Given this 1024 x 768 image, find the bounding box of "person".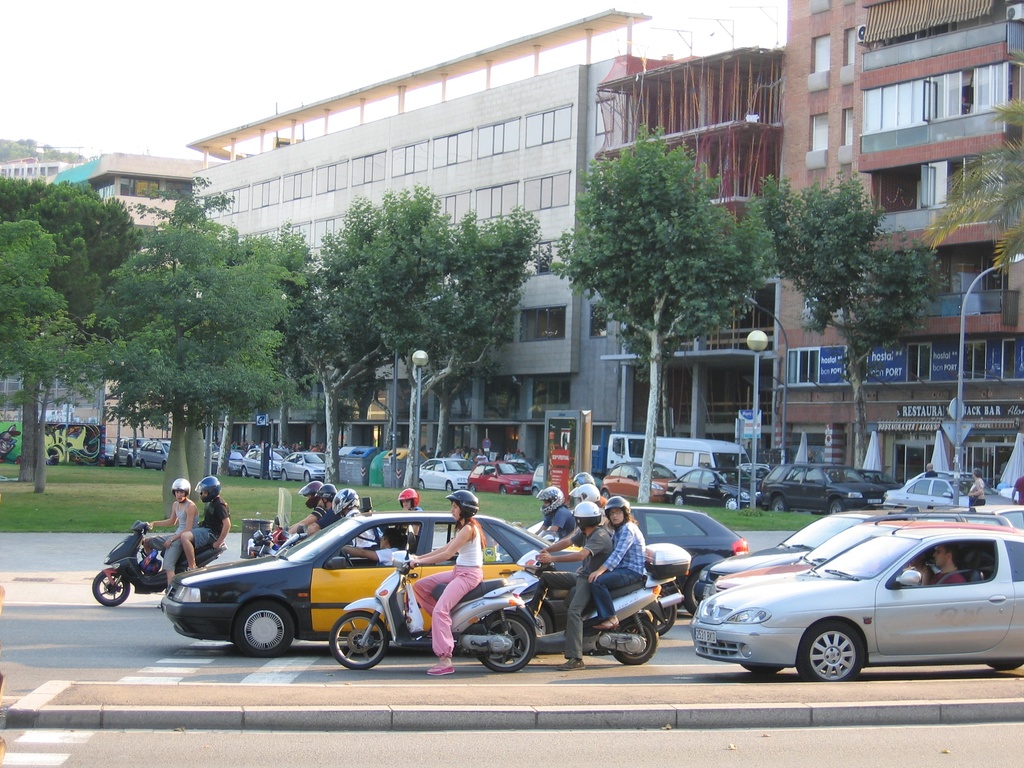
left=905, top=554, right=931, bottom=585.
